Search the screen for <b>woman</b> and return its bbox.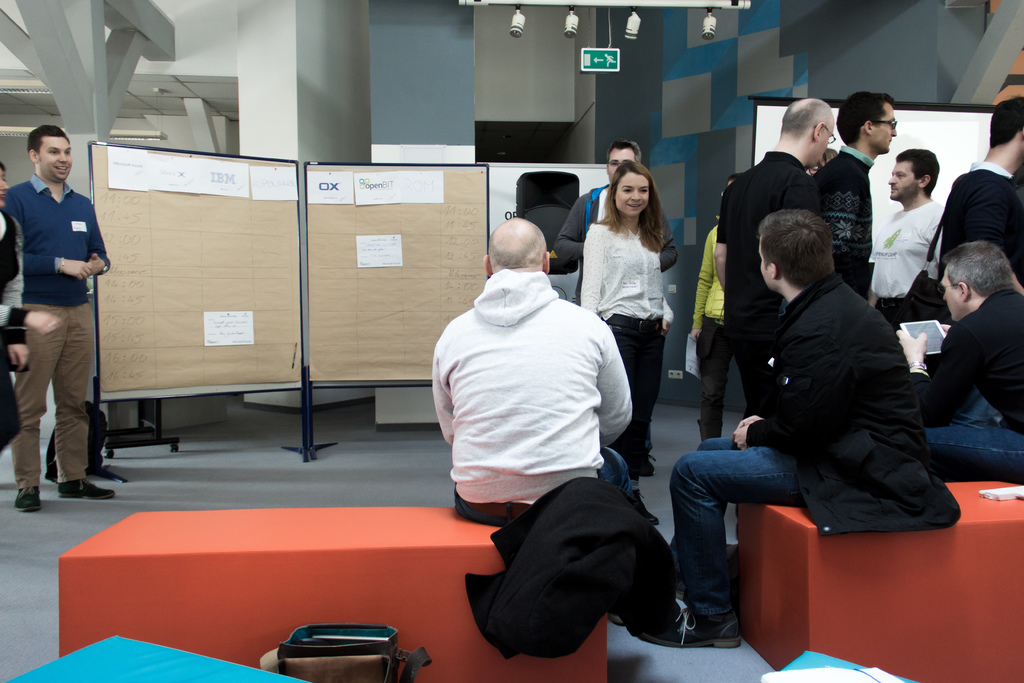
Found: locate(682, 178, 761, 441).
